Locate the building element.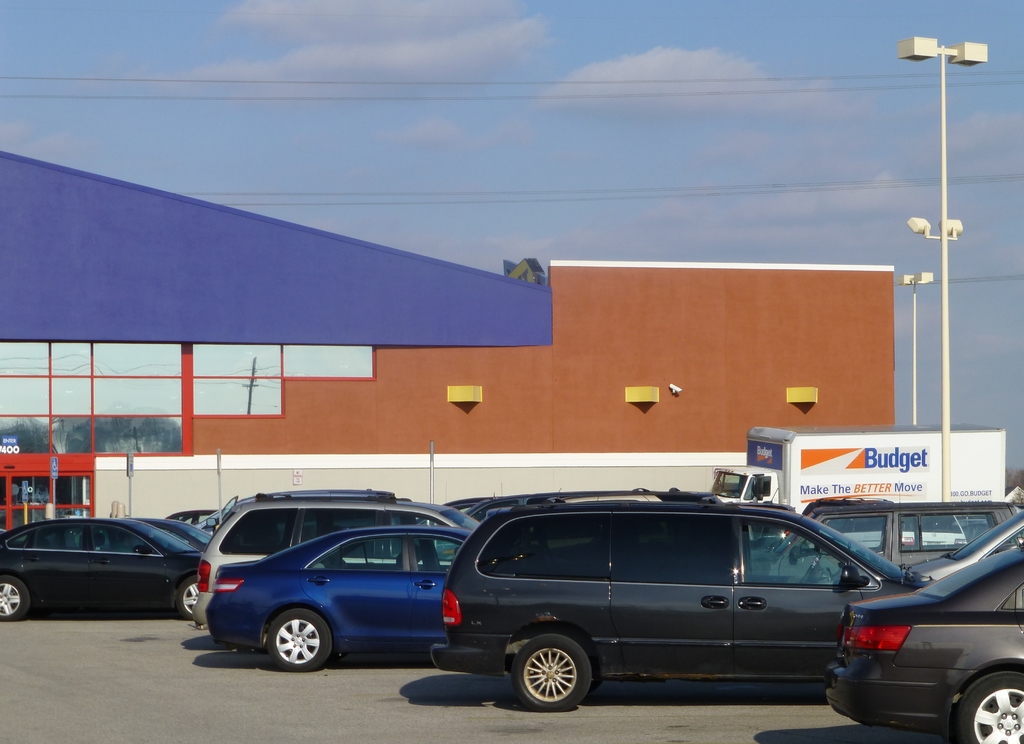
Element bbox: <region>0, 143, 899, 538</region>.
